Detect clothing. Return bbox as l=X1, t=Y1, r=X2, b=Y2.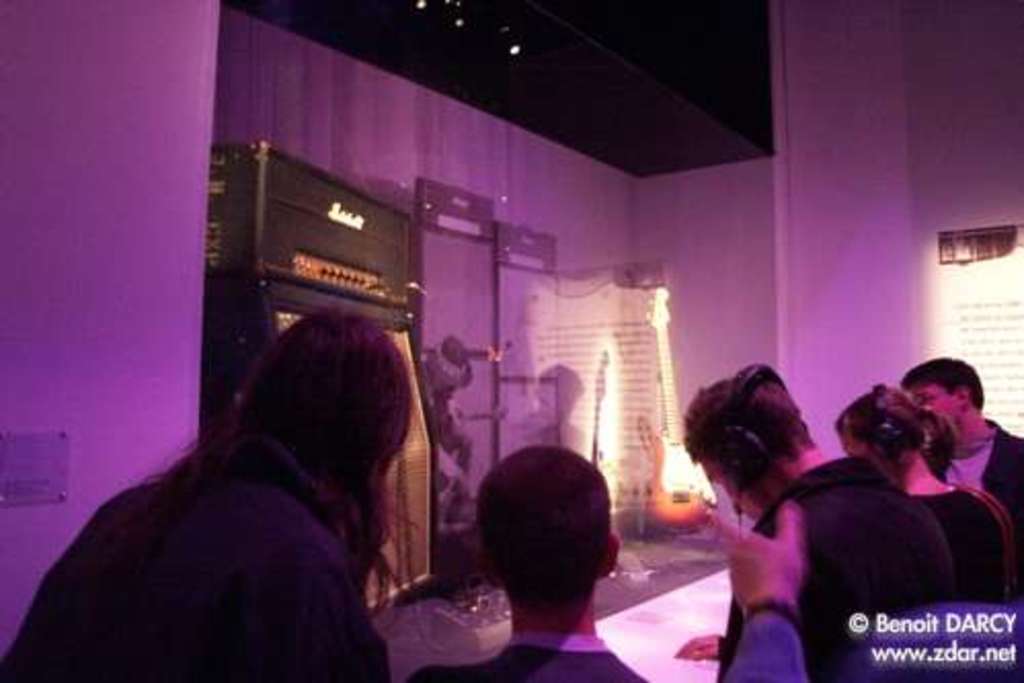
l=726, t=603, r=1022, b=681.
